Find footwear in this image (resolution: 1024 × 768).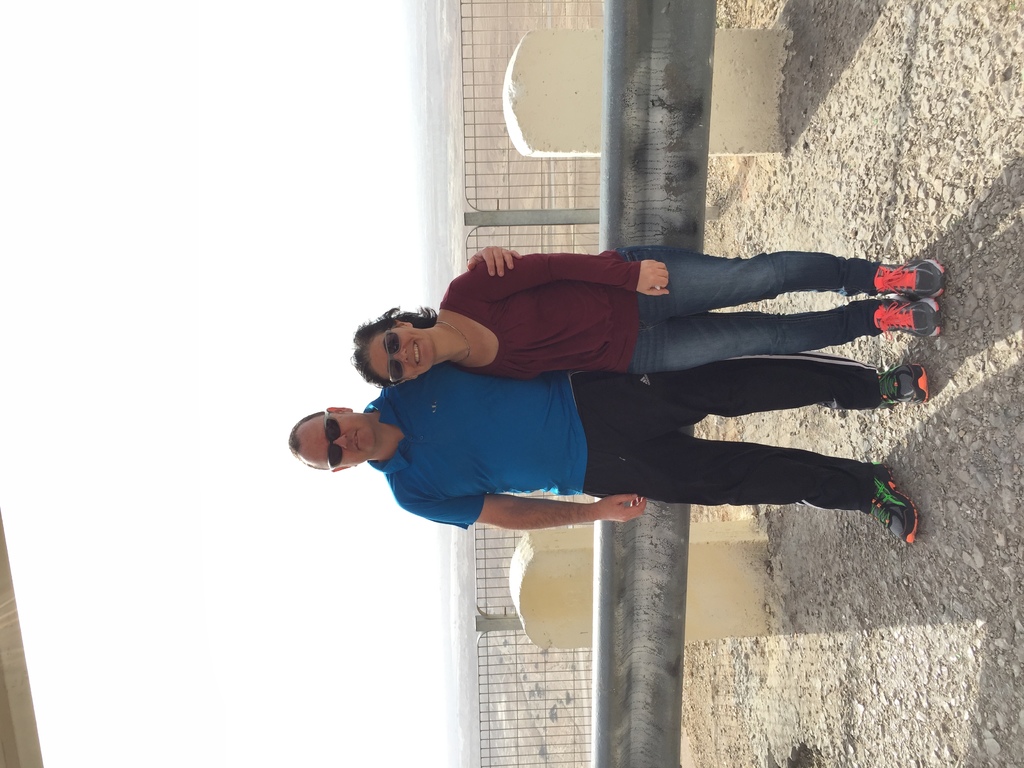
crop(876, 359, 934, 409).
